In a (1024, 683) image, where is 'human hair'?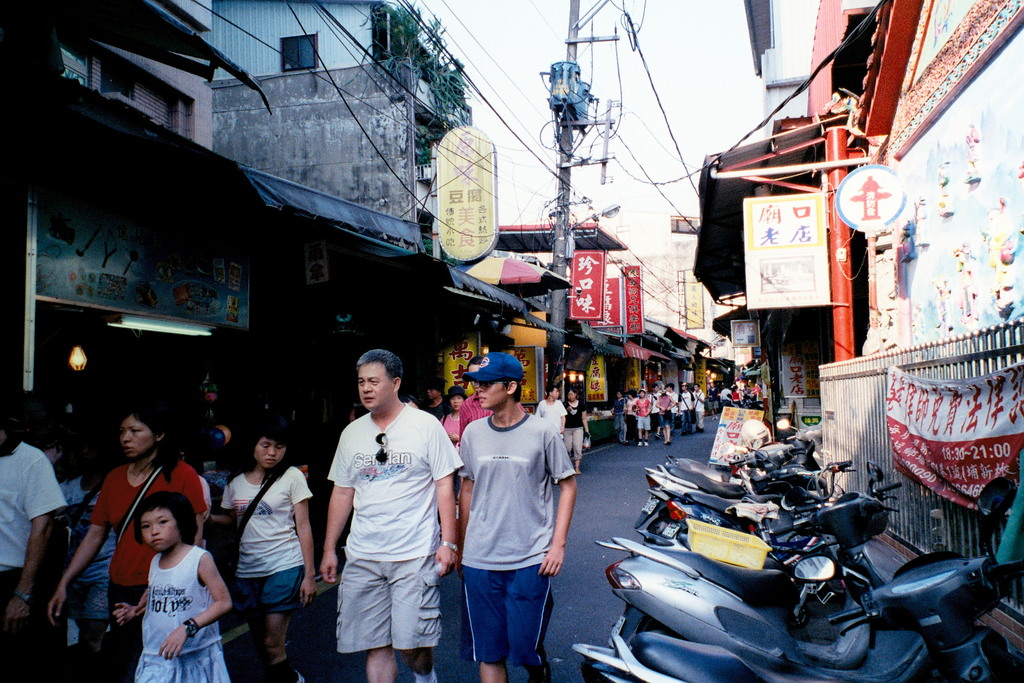
BBox(0, 397, 26, 462).
